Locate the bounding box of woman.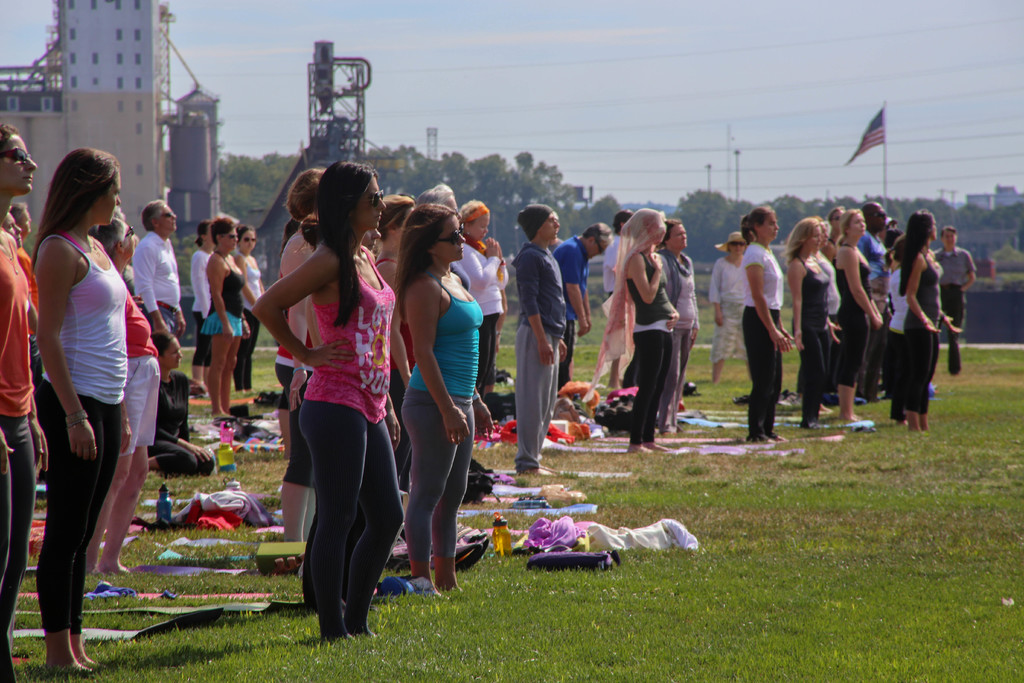
Bounding box: box(706, 233, 746, 387).
